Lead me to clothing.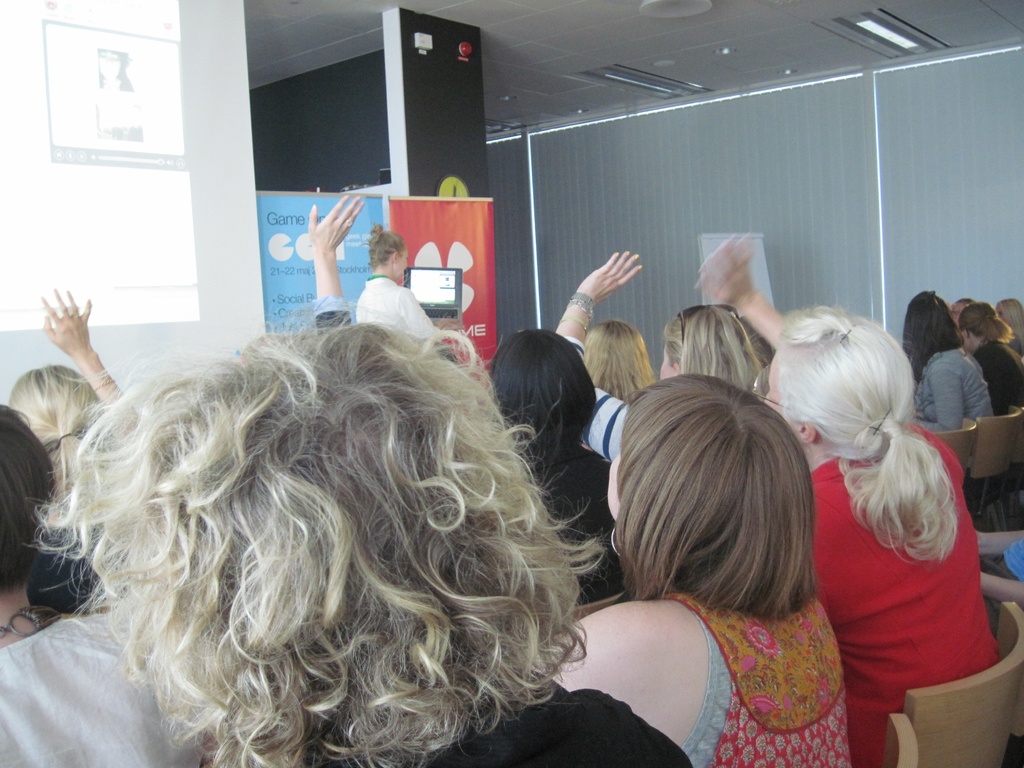
Lead to [915,333,994,433].
